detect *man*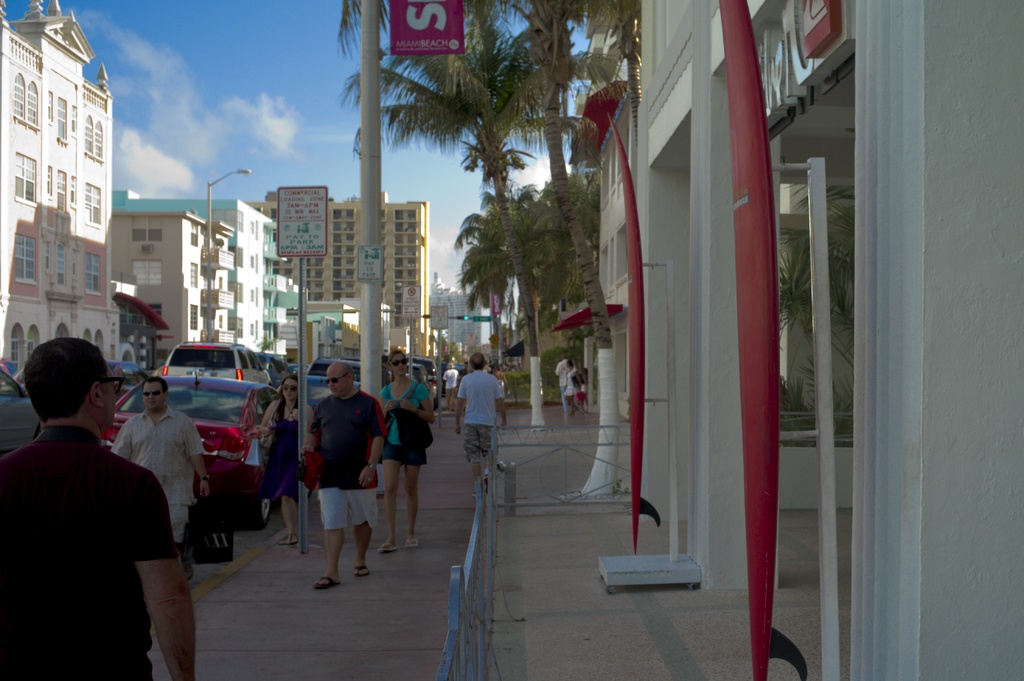
(left=301, top=360, right=394, bottom=597)
